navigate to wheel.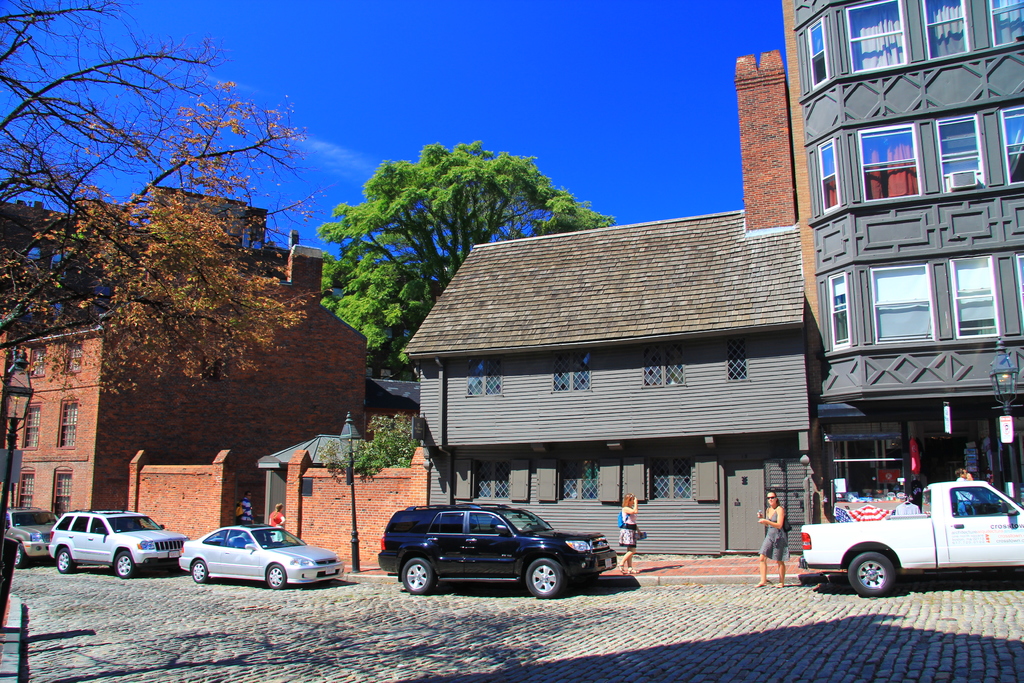
Navigation target: rect(56, 550, 75, 575).
